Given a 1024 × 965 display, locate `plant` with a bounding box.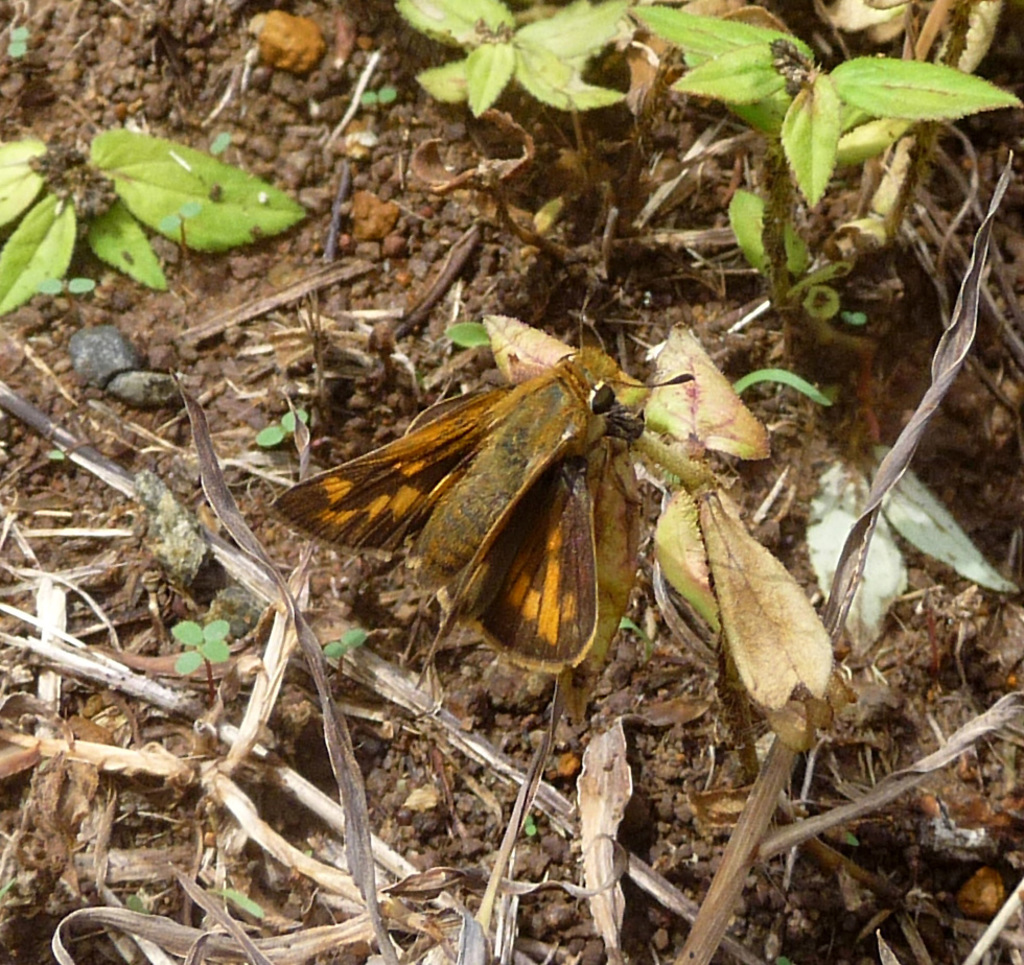
Located: 3 19 38 68.
